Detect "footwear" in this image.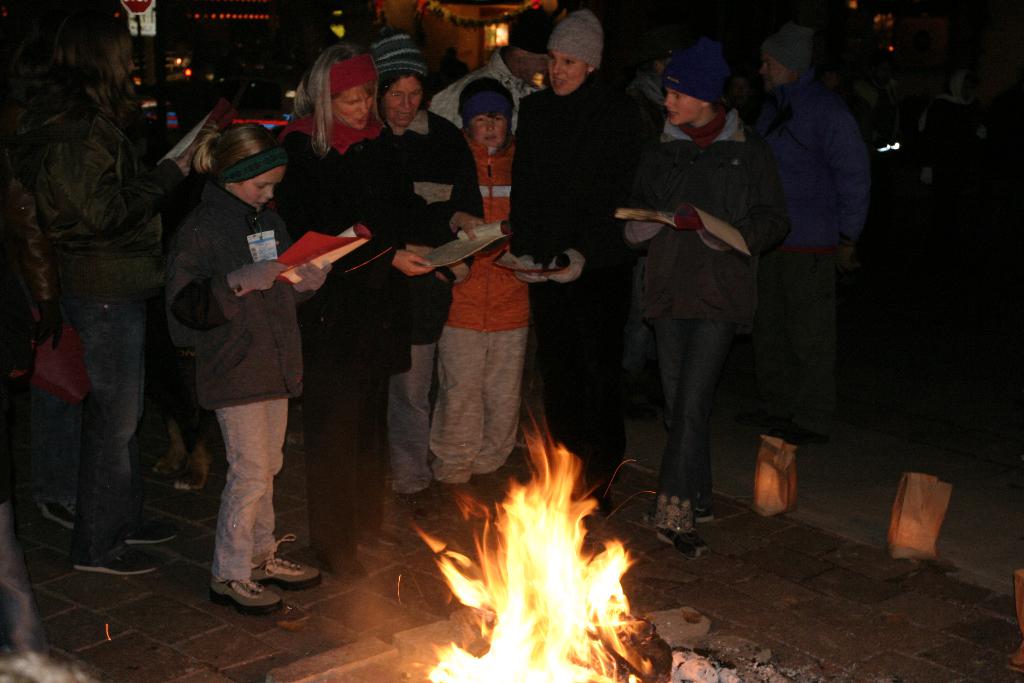
Detection: locate(404, 492, 436, 532).
